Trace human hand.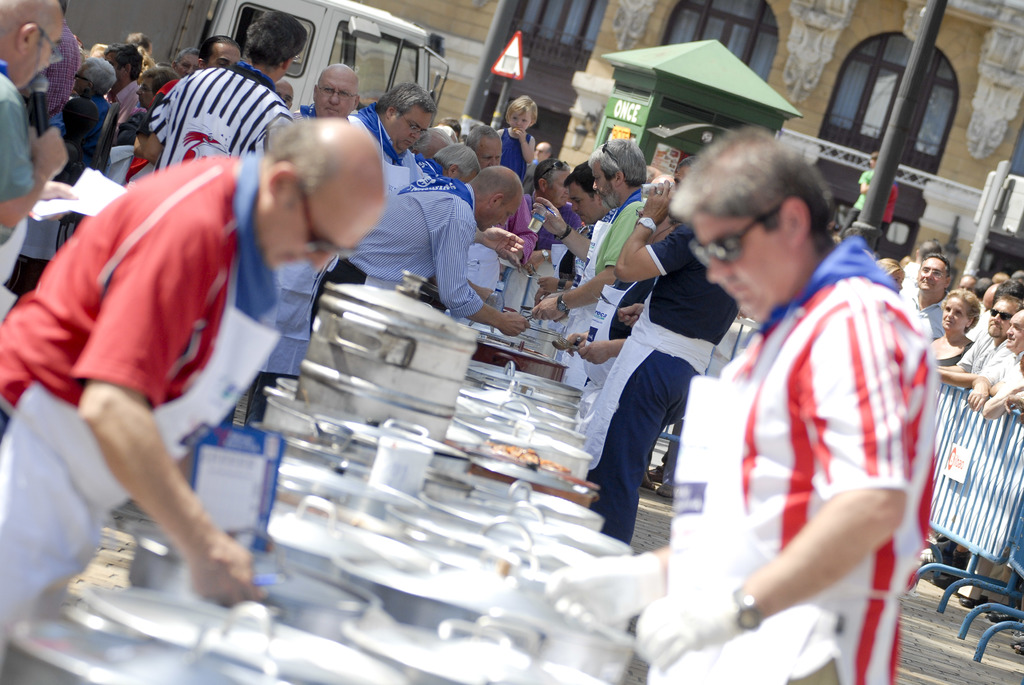
Traced to {"left": 648, "top": 176, "right": 675, "bottom": 227}.
